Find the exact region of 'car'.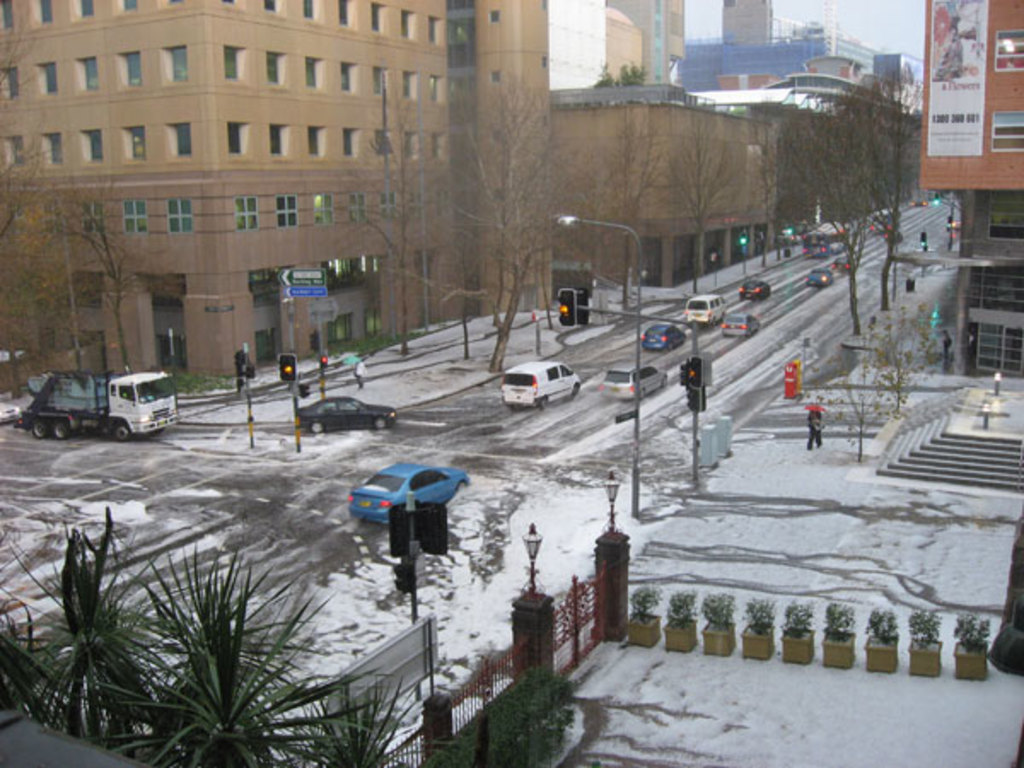
Exact region: locate(348, 463, 468, 524).
